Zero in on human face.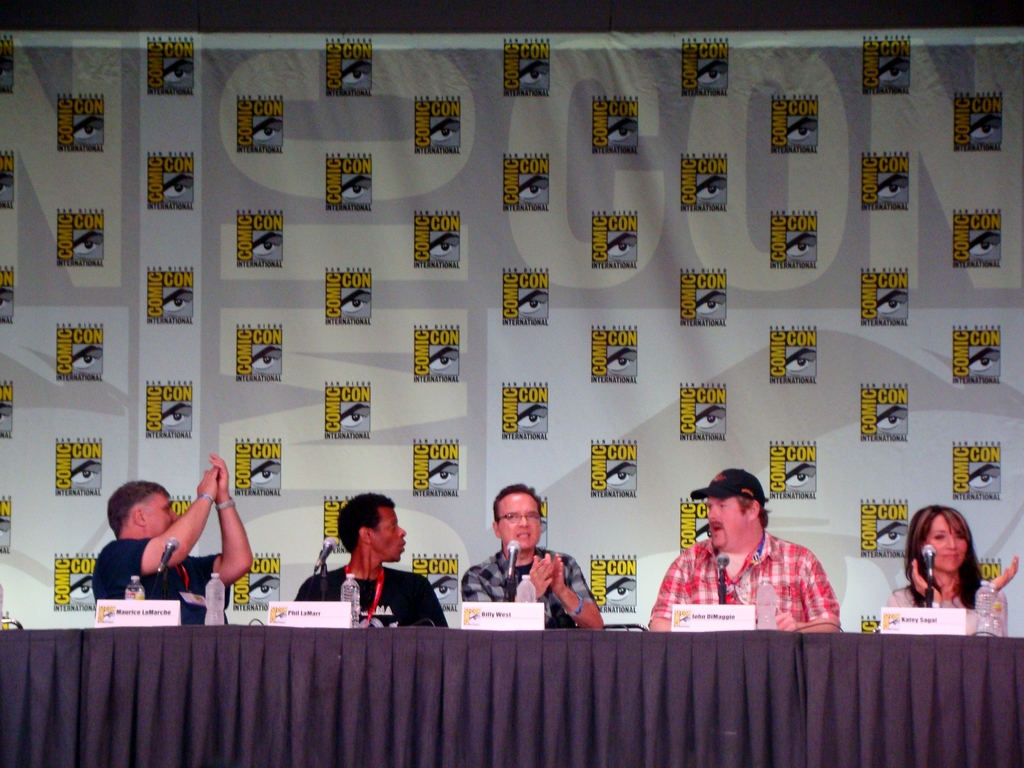
Zeroed in: <box>706,497,746,549</box>.
